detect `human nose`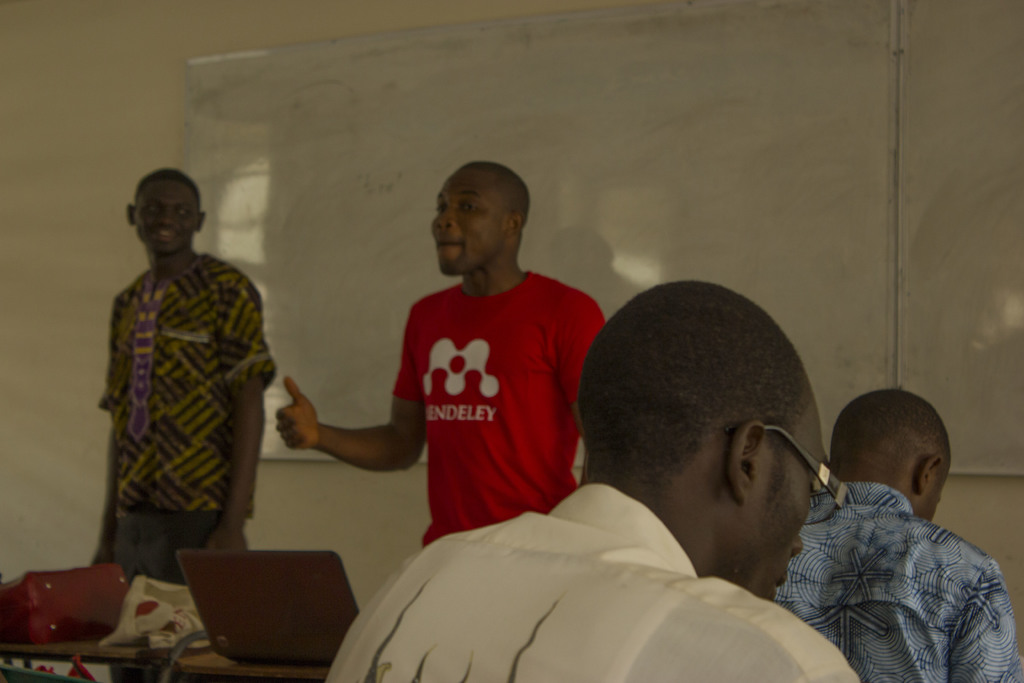
(793, 534, 804, 558)
